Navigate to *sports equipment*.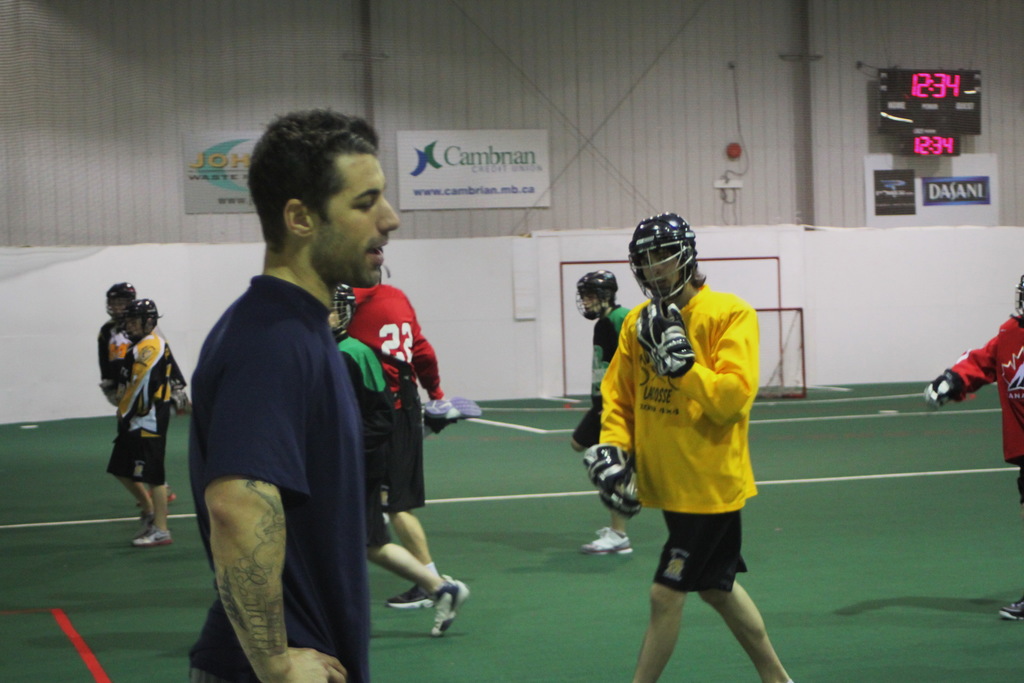
Navigation target: 329,286,355,344.
